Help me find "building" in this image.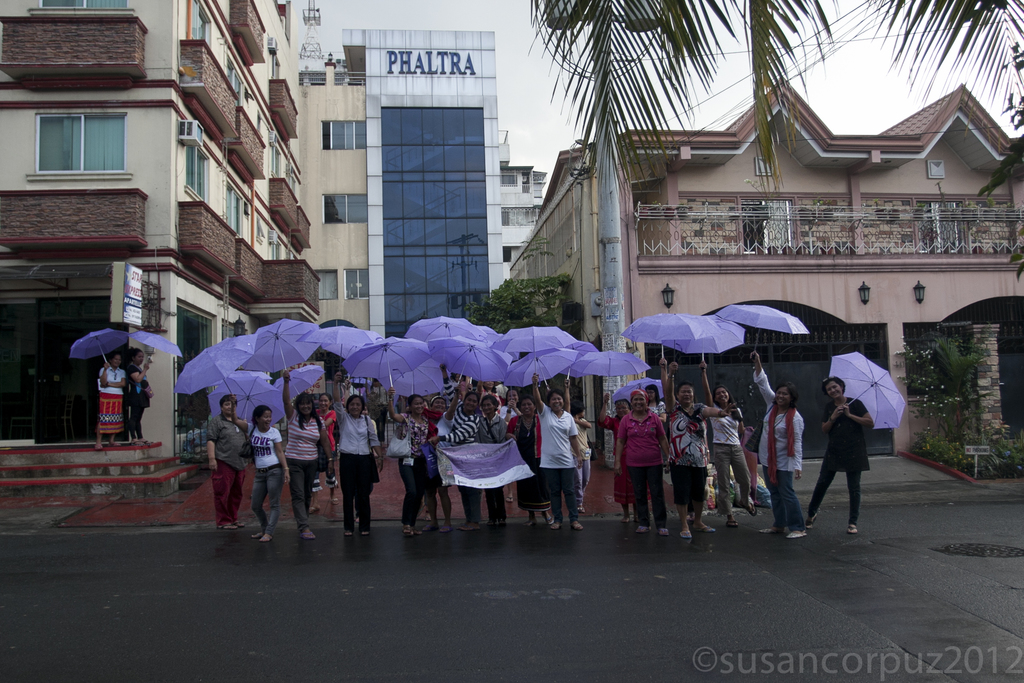
Found it: select_region(499, 128, 551, 287).
